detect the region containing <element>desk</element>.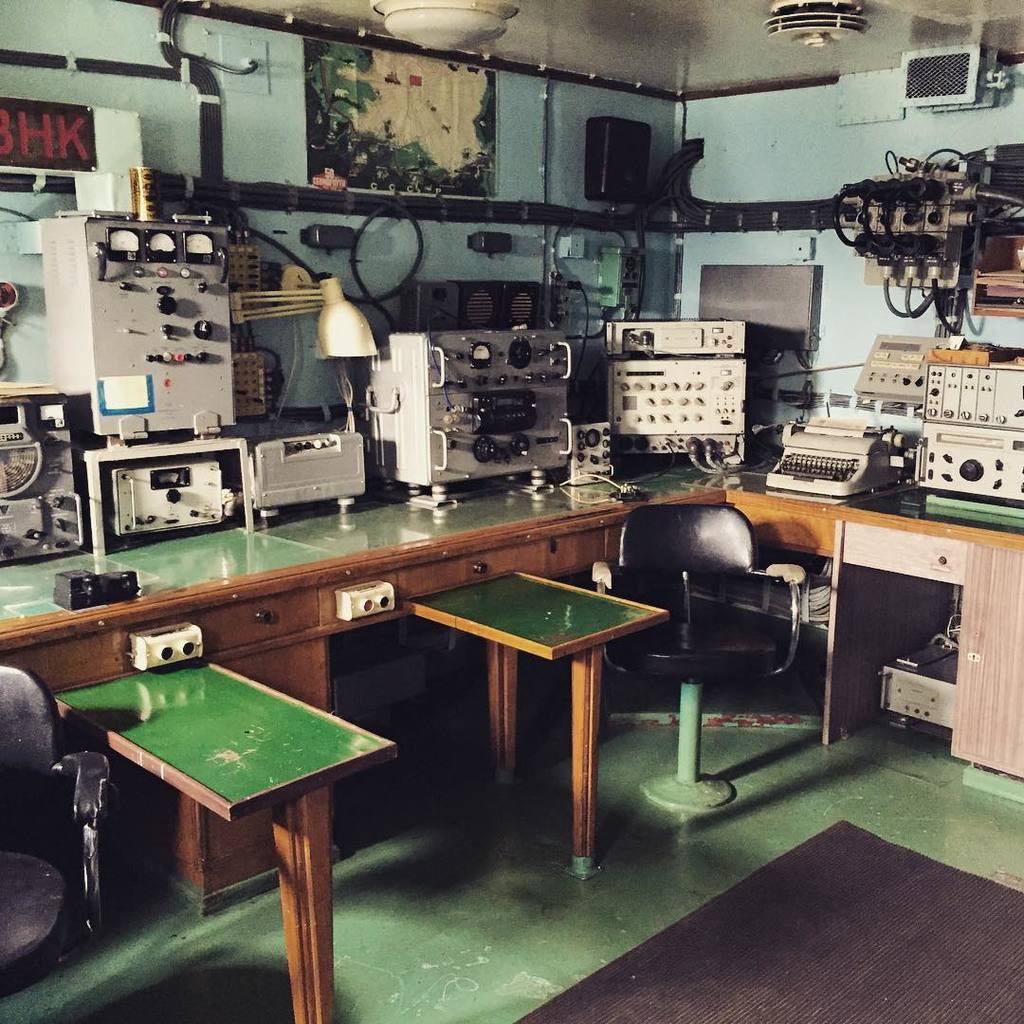
bbox=[0, 450, 1023, 911].
